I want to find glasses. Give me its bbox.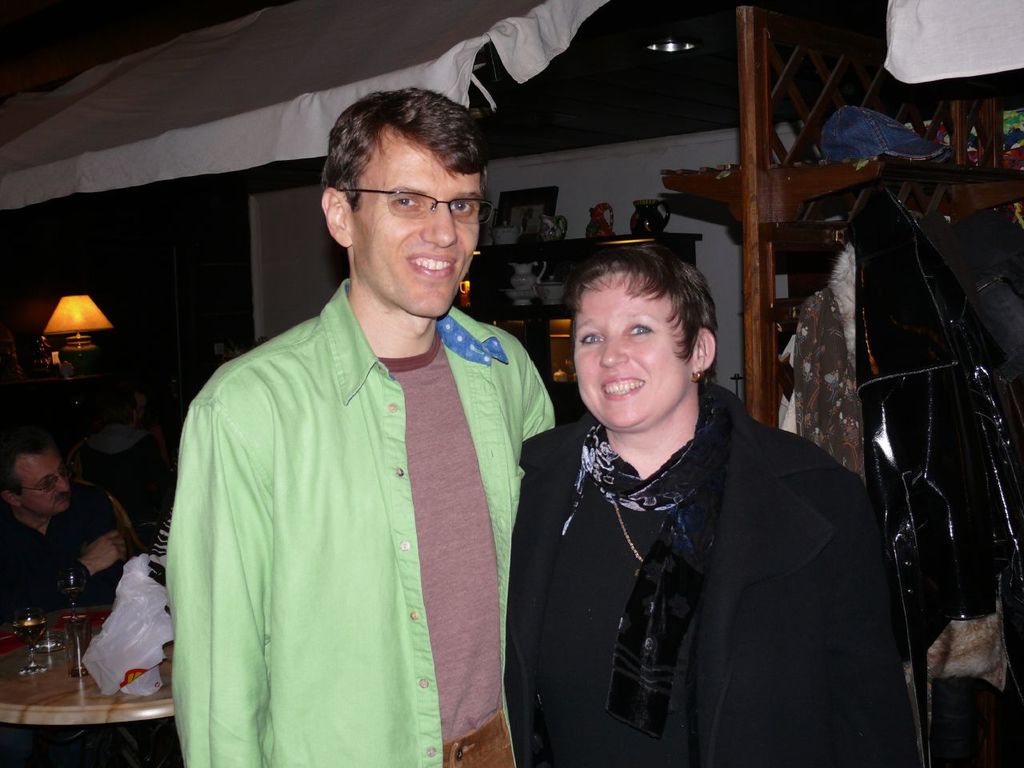
Rect(14, 454, 74, 502).
